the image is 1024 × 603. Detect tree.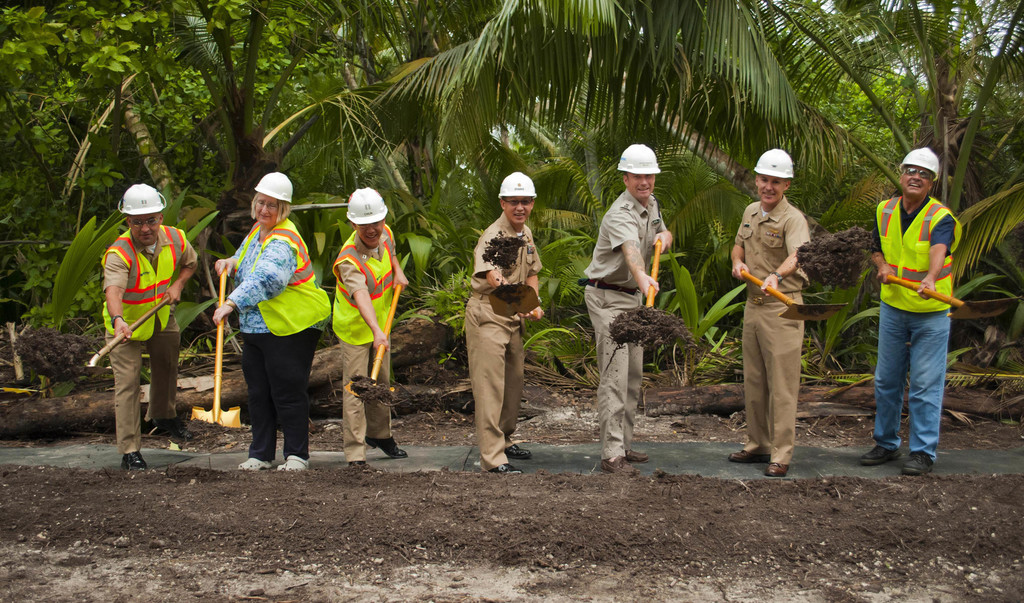
Detection: x1=51 y1=21 x2=1023 y2=445.
